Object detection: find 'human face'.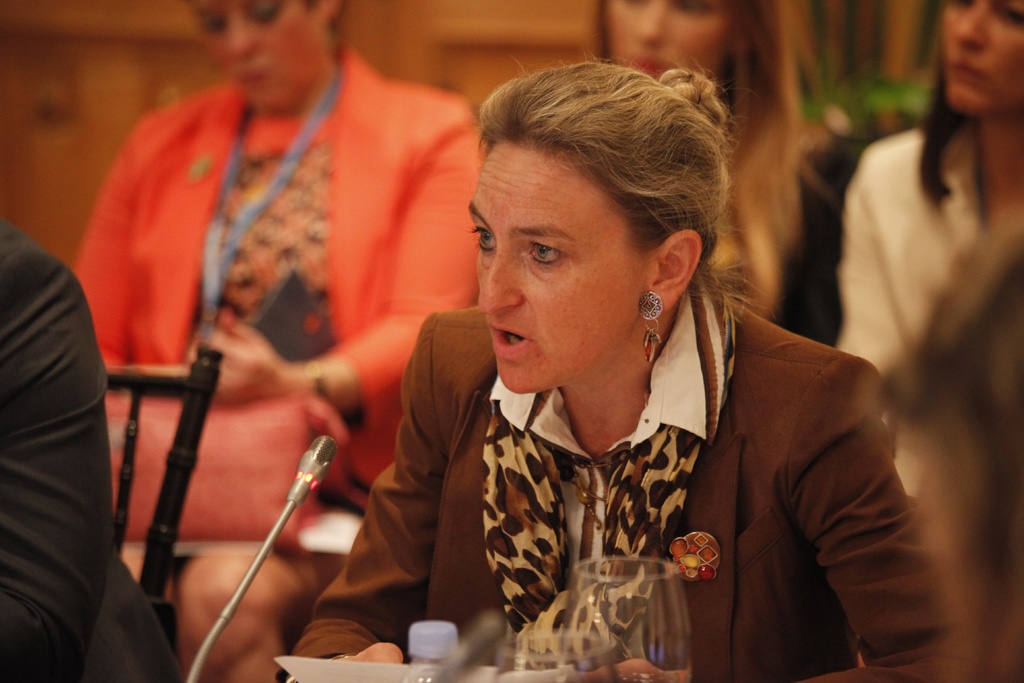
x1=609 y1=0 x2=735 y2=74.
